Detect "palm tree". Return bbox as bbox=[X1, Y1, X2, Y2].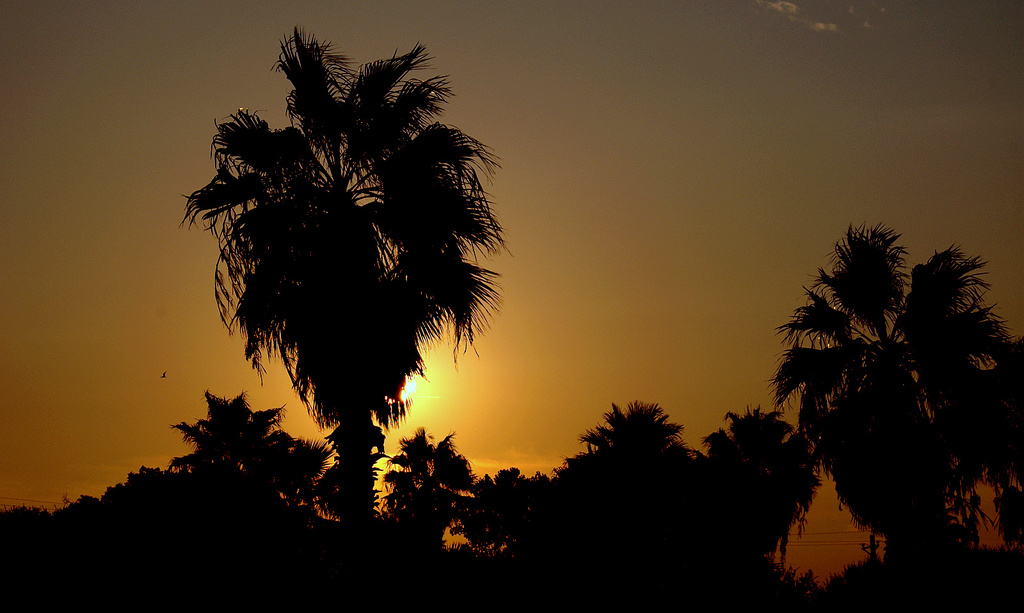
bbox=[792, 356, 949, 536].
